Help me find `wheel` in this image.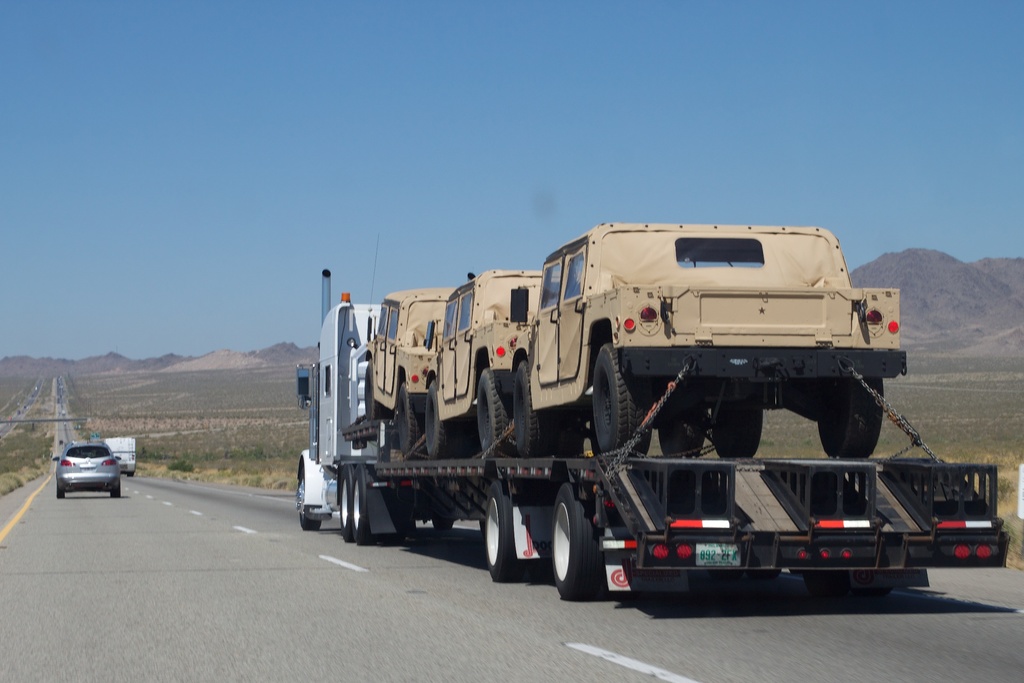
Found it: x1=817 y1=377 x2=884 y2=457.
